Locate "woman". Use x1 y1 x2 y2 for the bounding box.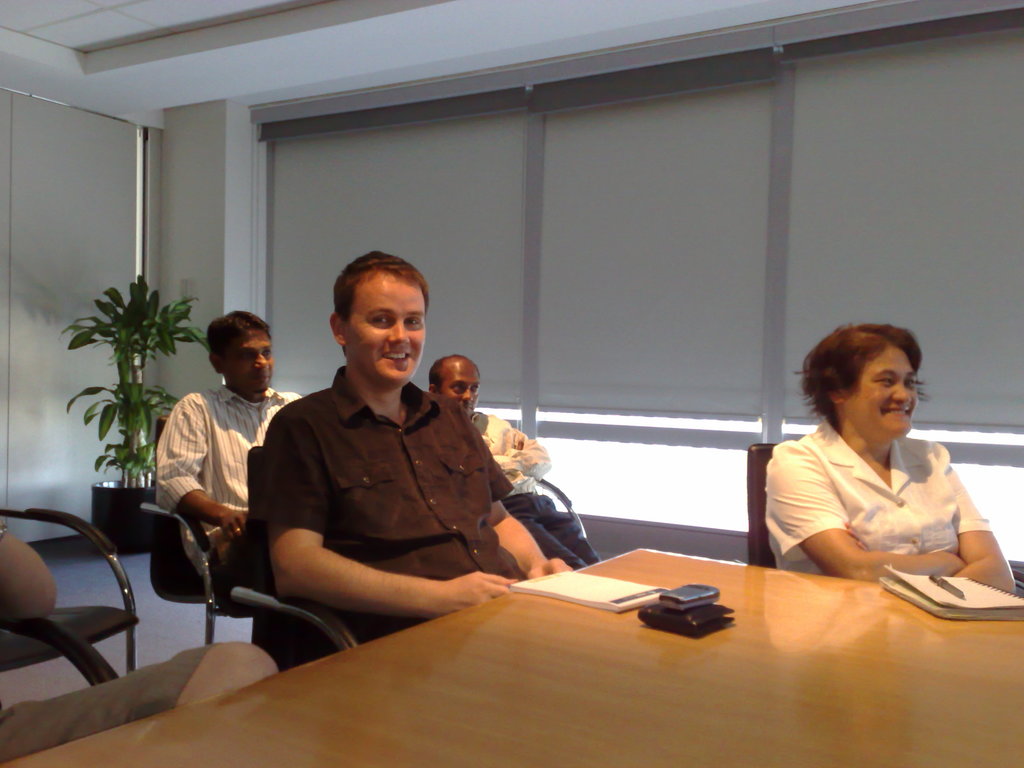
739 319 999 613.
